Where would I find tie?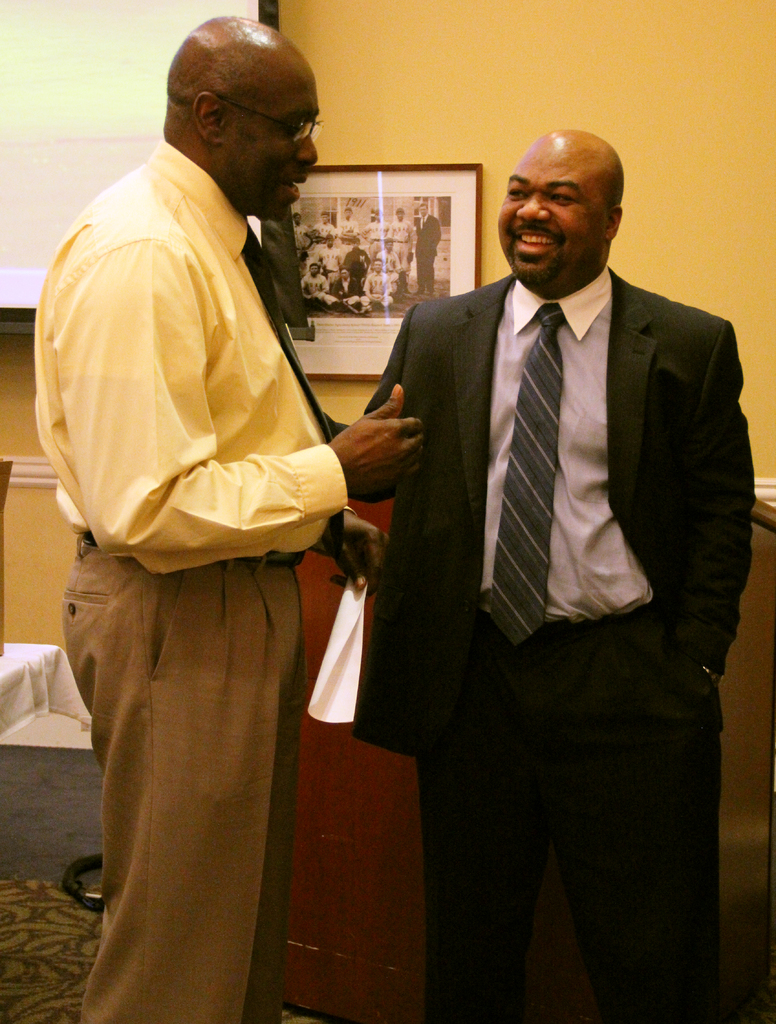
At 238,223,357,554.
